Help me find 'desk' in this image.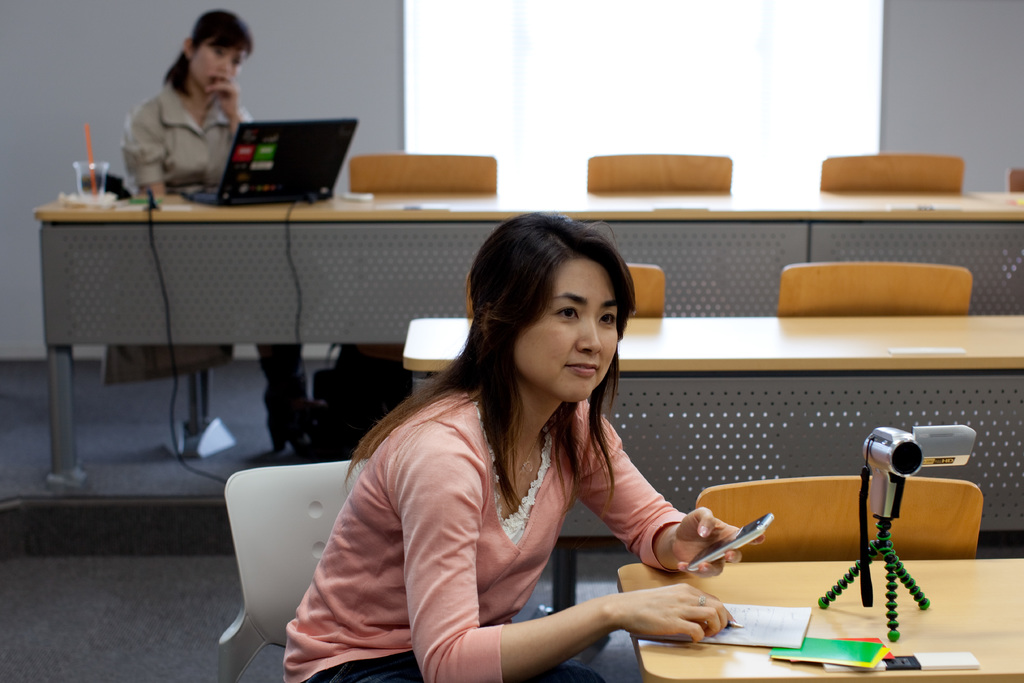
Found it: region(618, 553, 1023, 682).
